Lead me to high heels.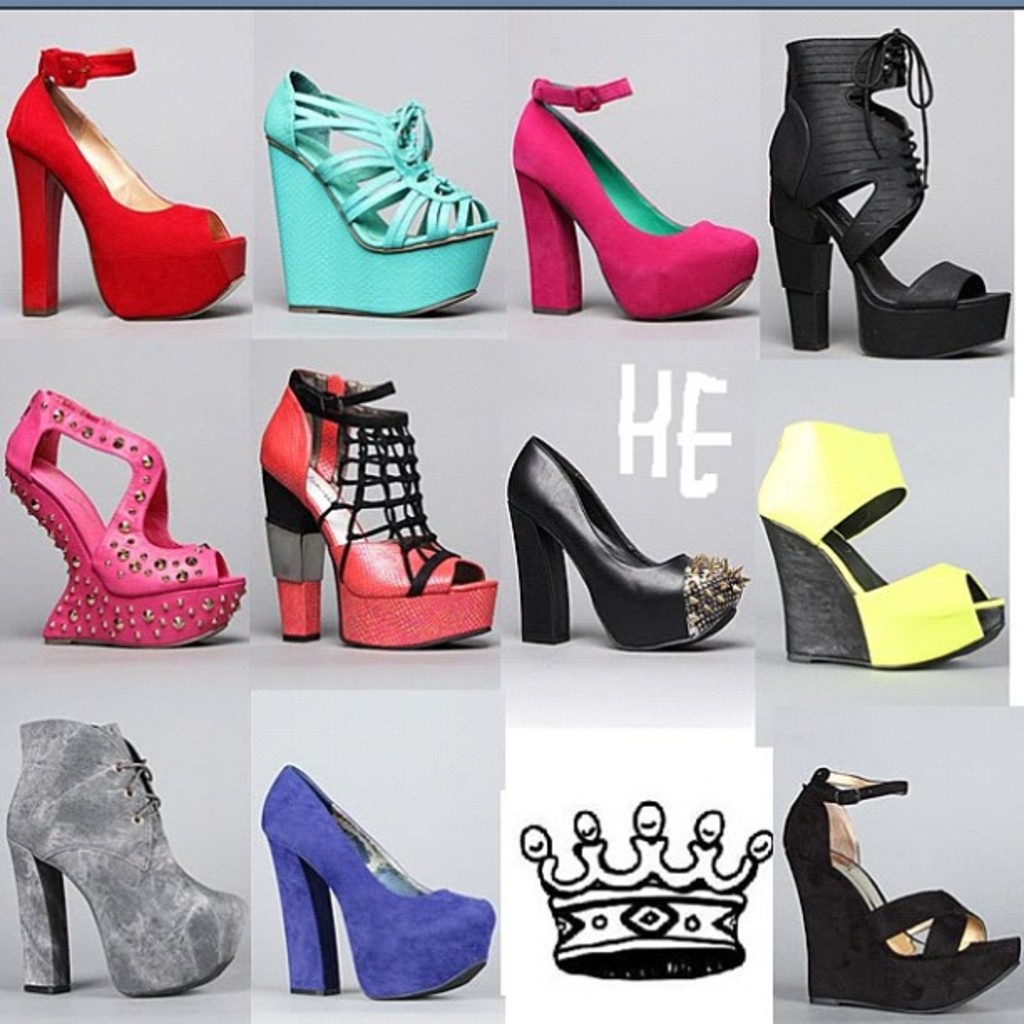
Lead to 261:768:494:997.
